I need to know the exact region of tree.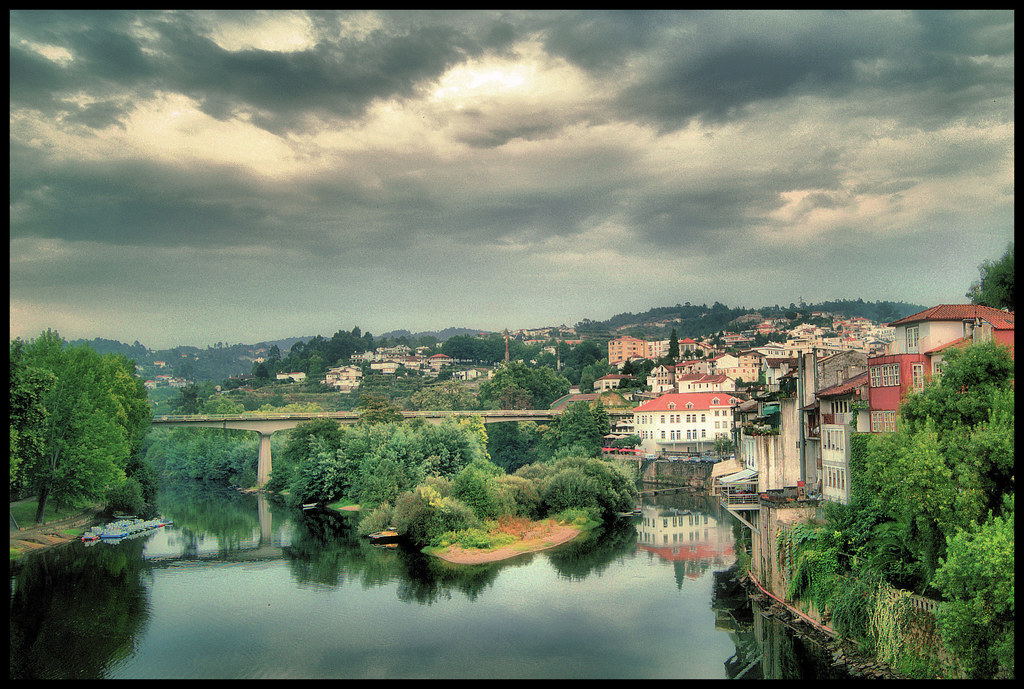
Region: select_region(168, 428, 216, 479).
